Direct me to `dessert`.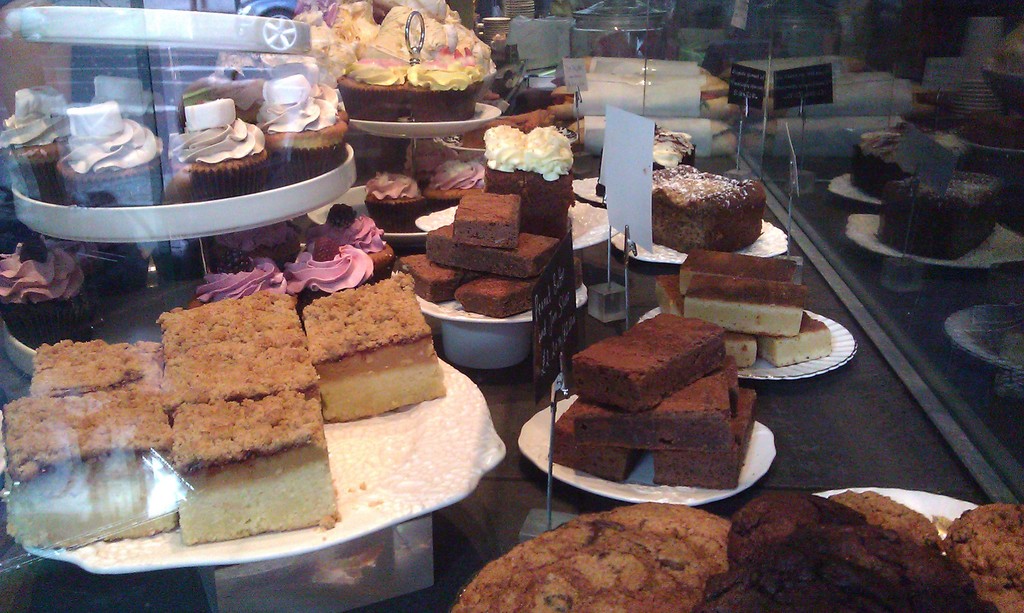
Direction: <region>342, 77, 473, 124</region>.
